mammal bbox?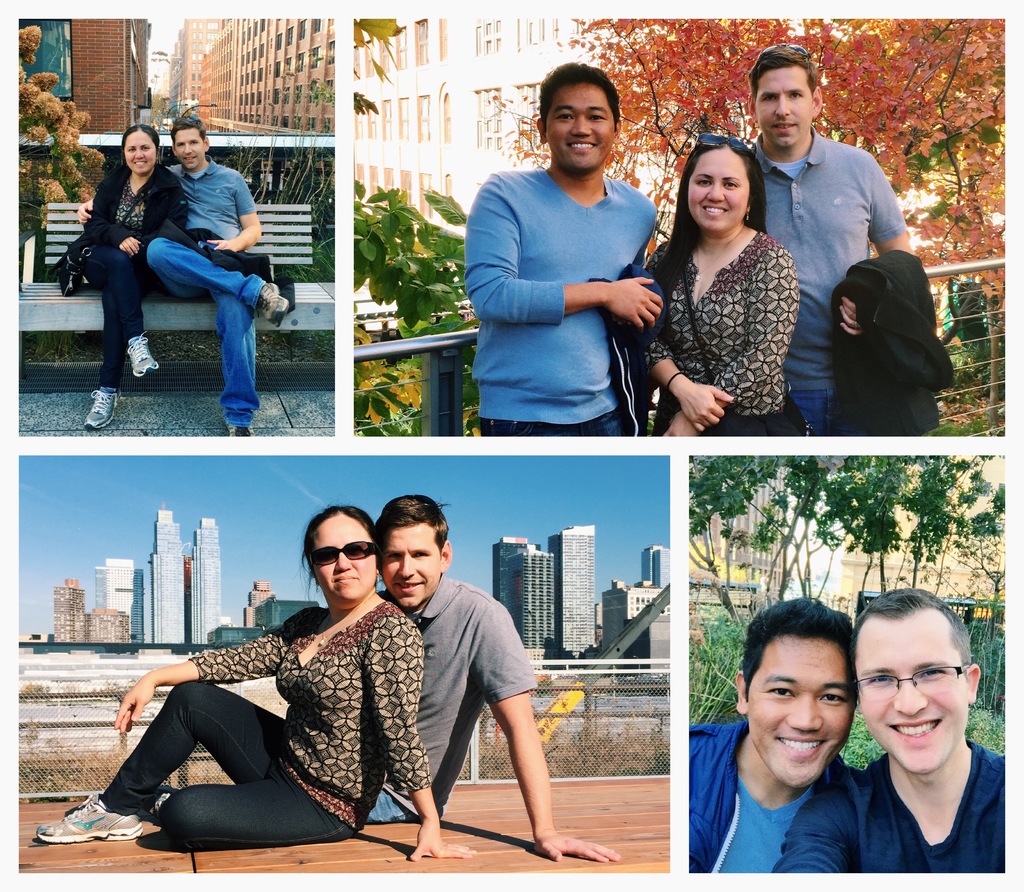
629/132/799/434
